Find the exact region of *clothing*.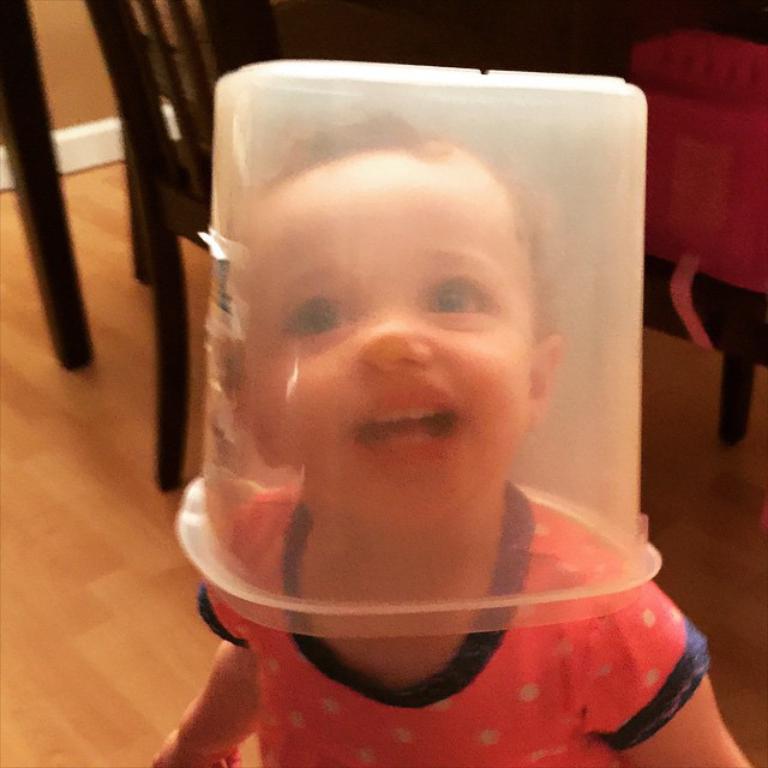
Exact region: detection(188, 475, 704, 767).
